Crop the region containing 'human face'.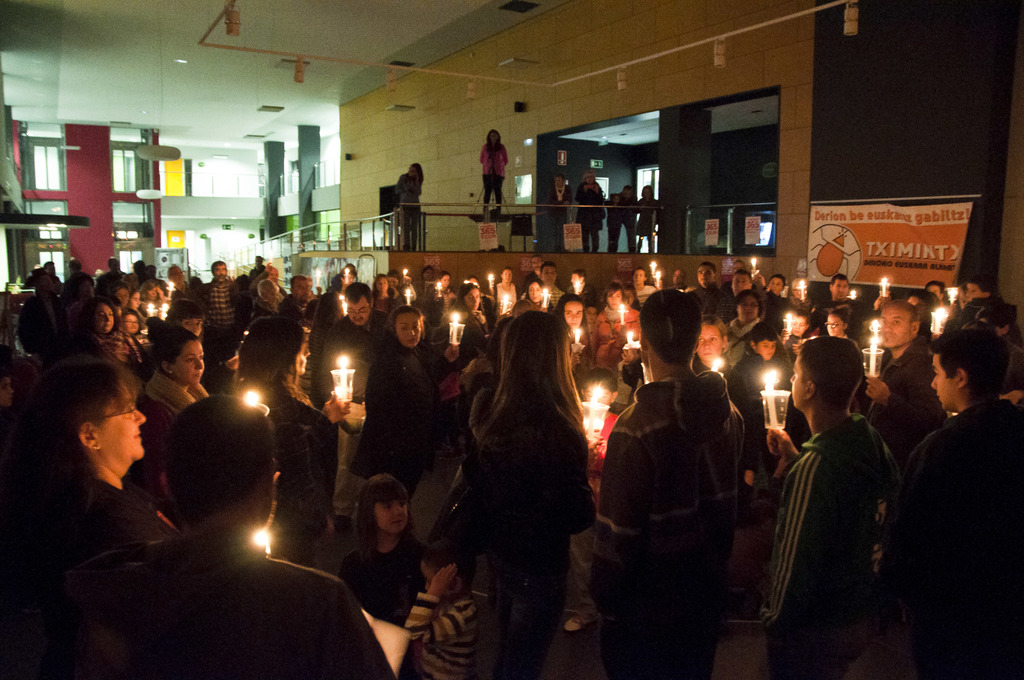
Crop region: x1=374 y1=499 x2=410 y2=531.
